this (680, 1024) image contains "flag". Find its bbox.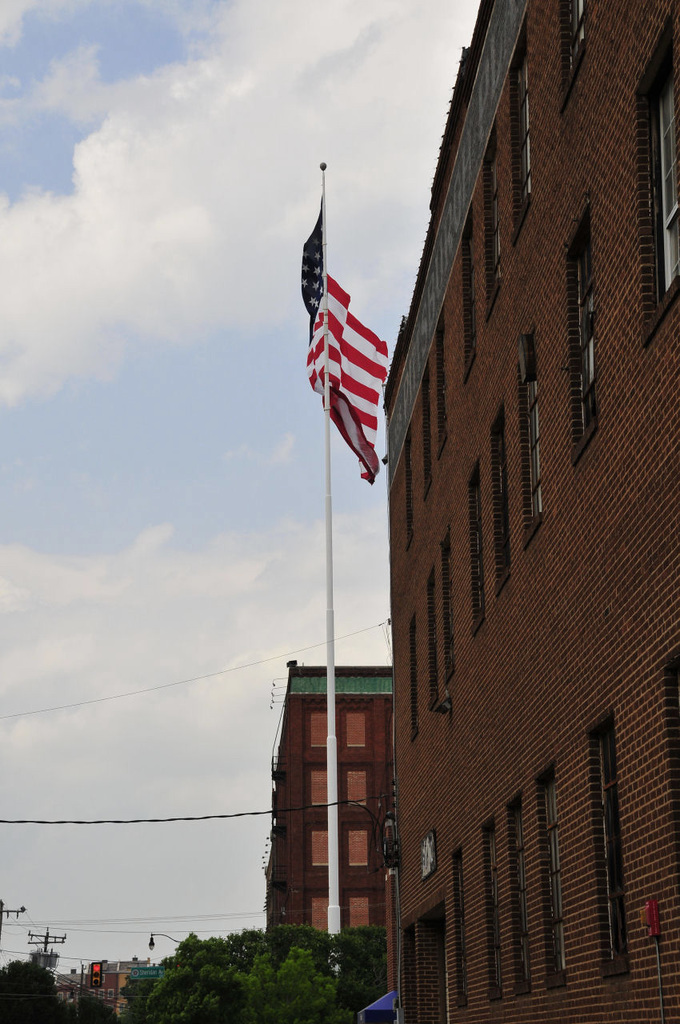
[x1=298, y1=191, x2=406, y2=481].
